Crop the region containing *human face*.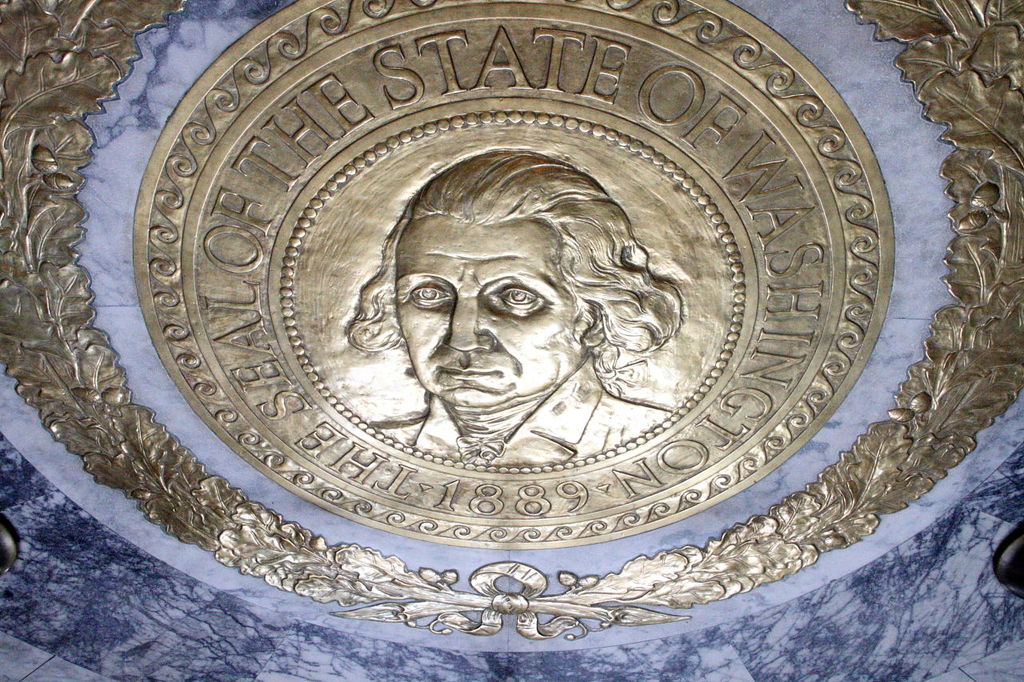
Crop region: 372/181/609/438.
